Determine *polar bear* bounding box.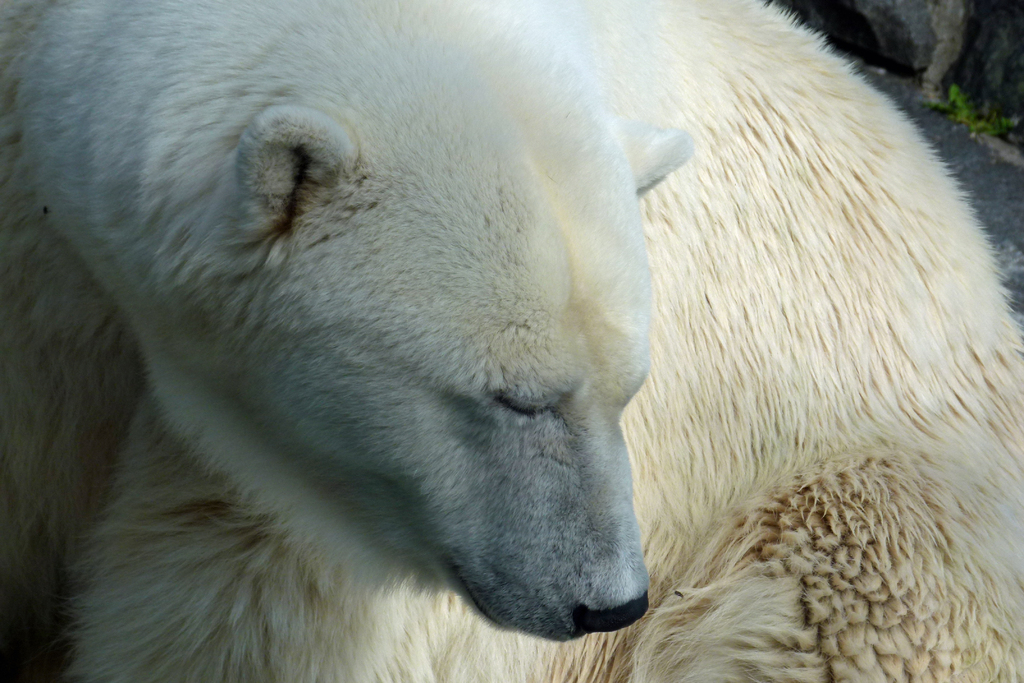
Determined: {"left": 0, "top": 6, "right": 1023, "bottom": 682}.
